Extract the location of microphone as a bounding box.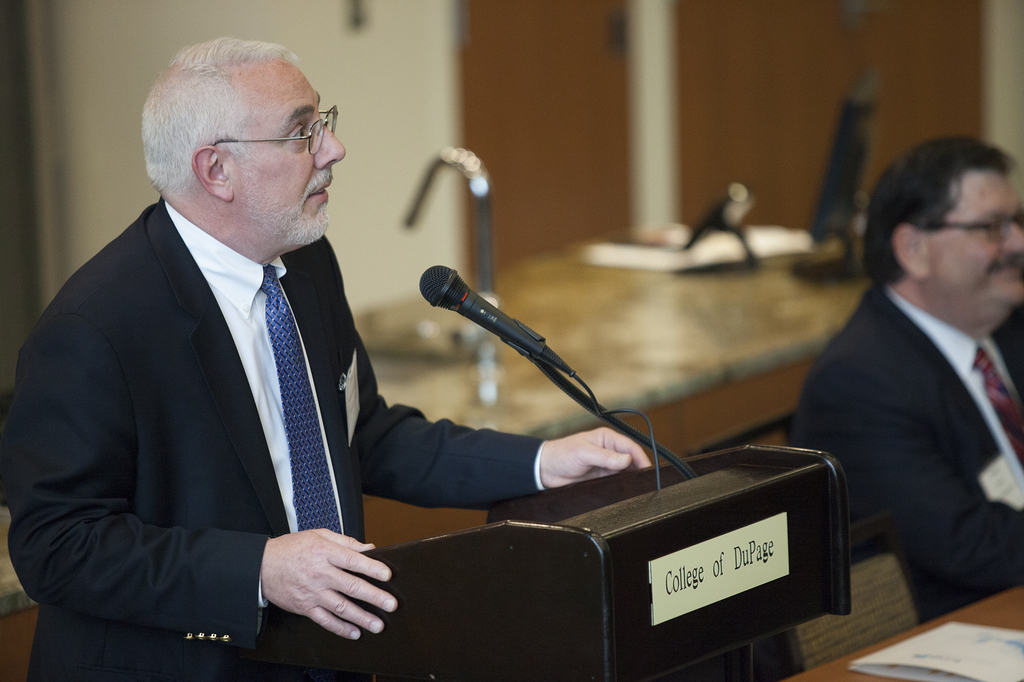
pyautogui.locateOnScreen(420, 262, 547, 359).
